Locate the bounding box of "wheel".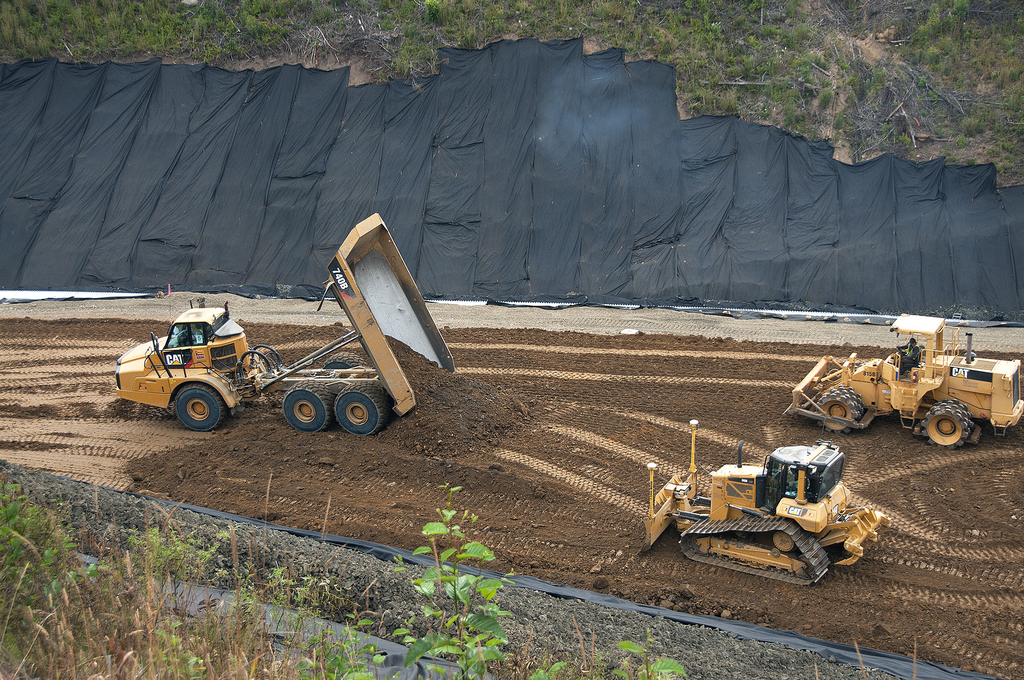
Bounding box: 771,532,794,552.
